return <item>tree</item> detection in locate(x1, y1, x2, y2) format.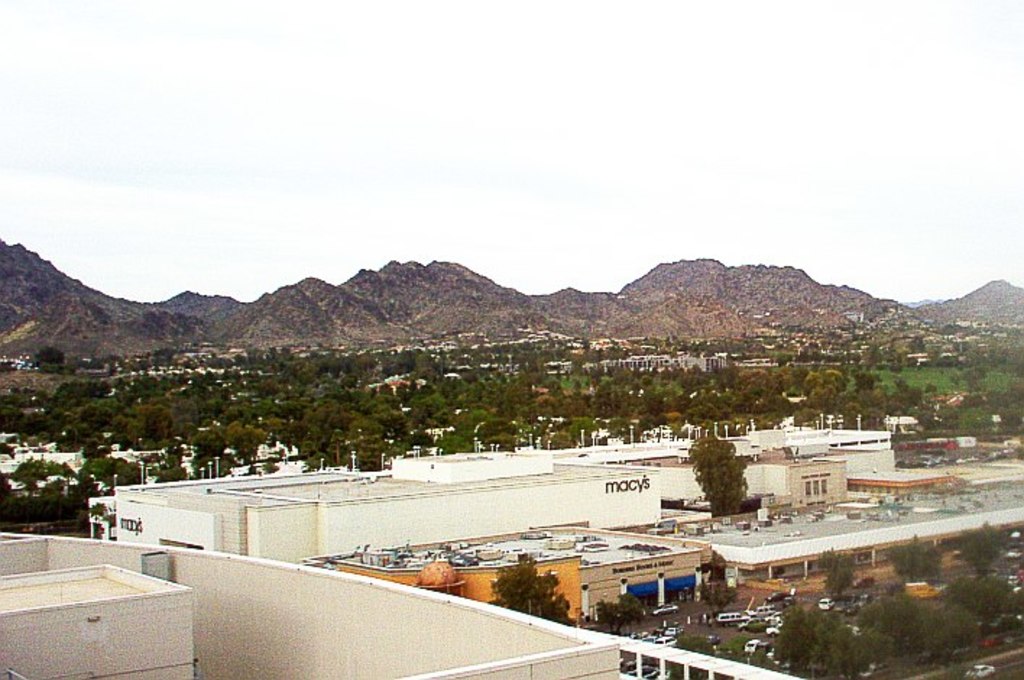
locate(688, 431, 764, 527).
